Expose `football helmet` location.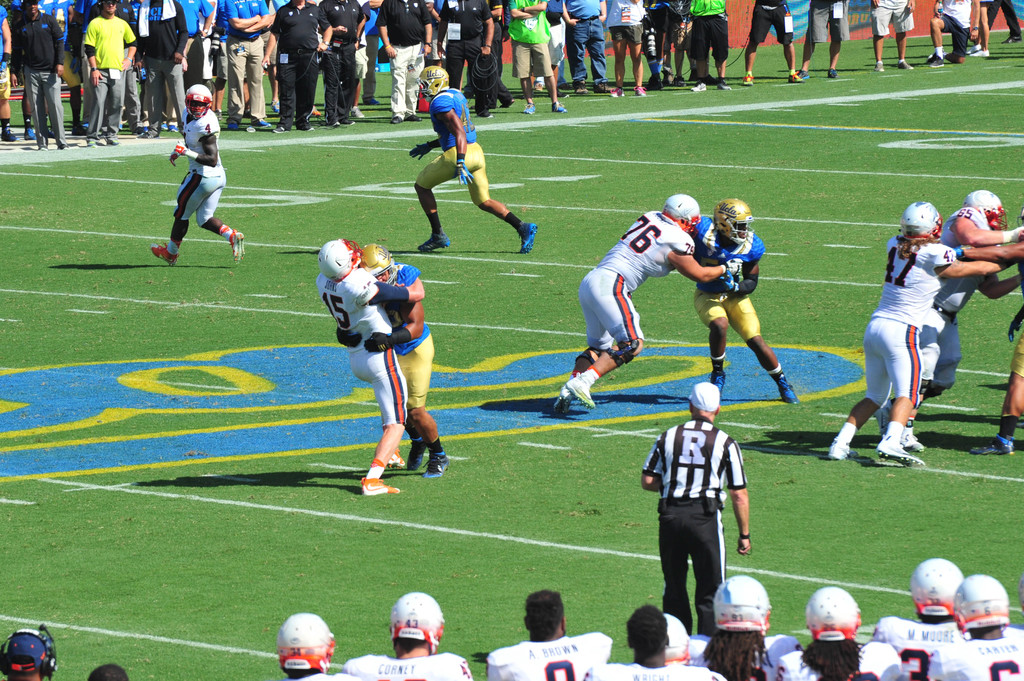
Exposed at <box>909,556,965,620</box>.
